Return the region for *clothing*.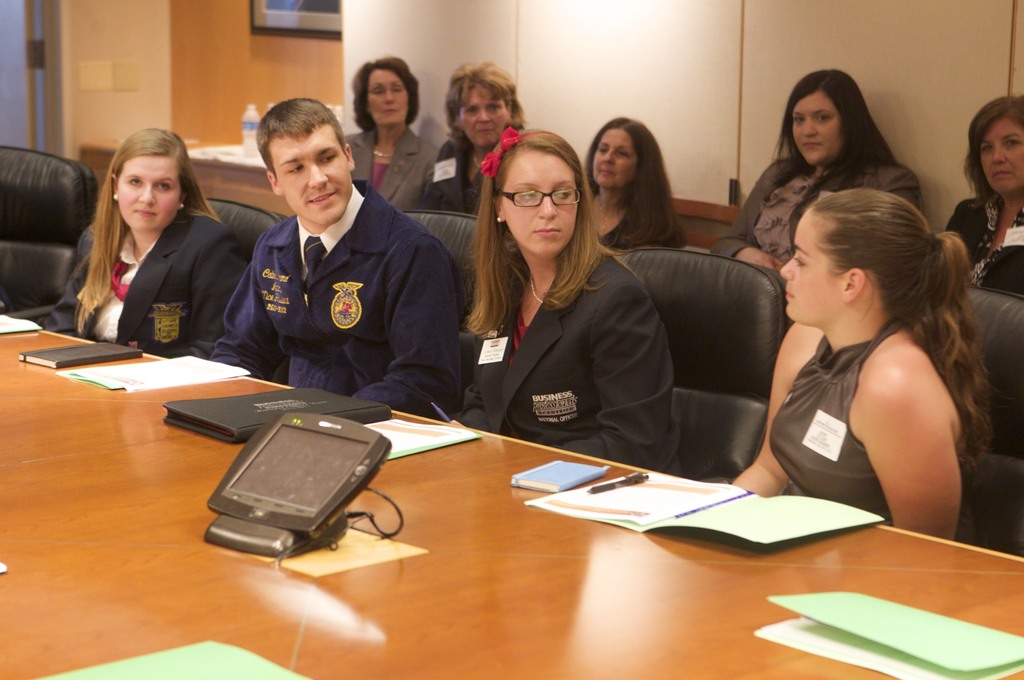
crop(412, 127, 492, 218).
